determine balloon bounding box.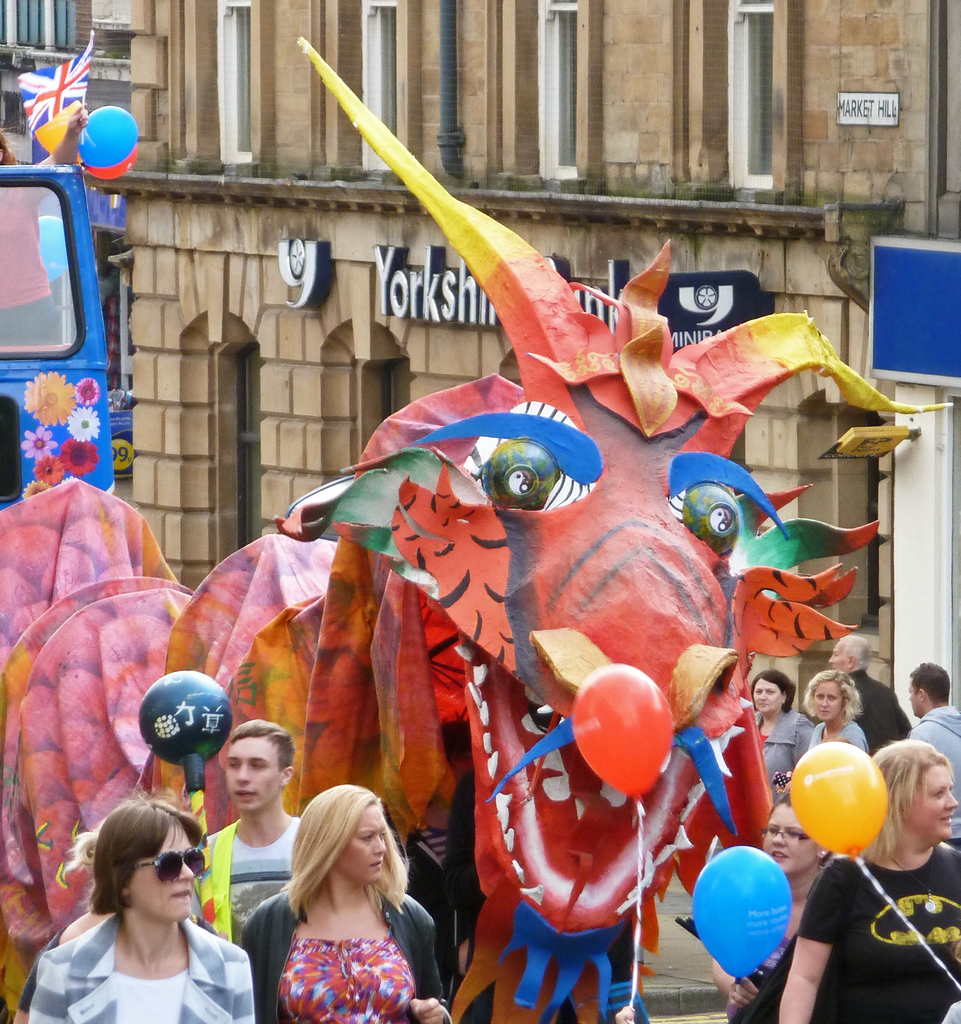
Determined: crop(789, 738, 888, 858).
